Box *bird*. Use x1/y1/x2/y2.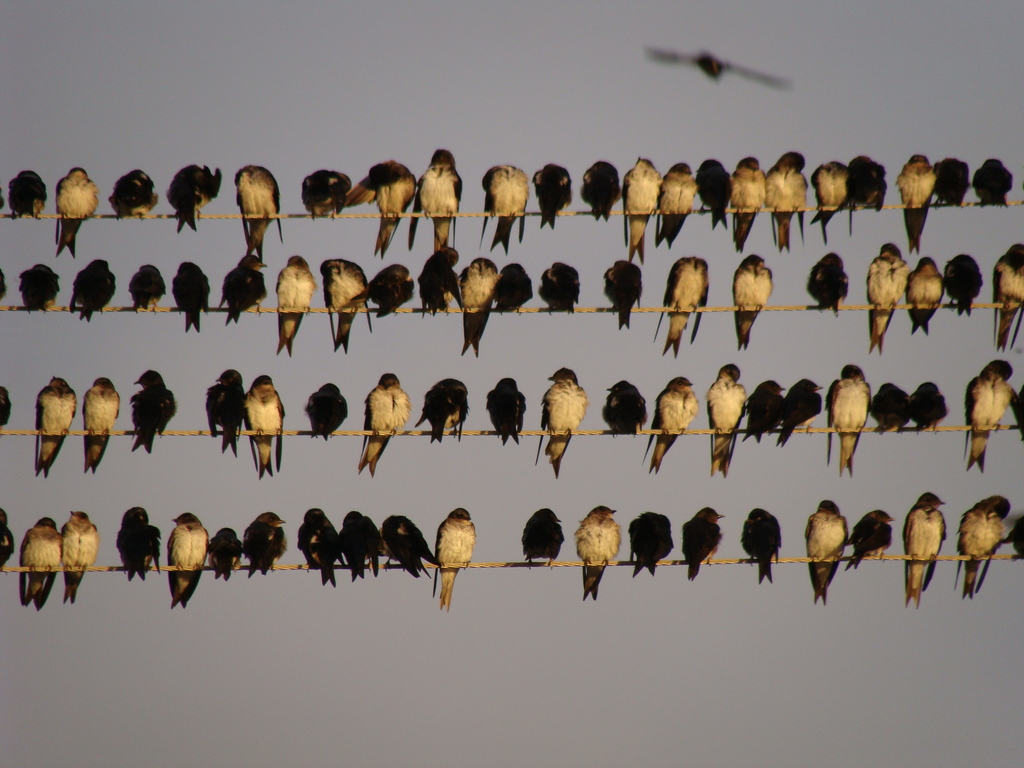
904/495/949/607.
